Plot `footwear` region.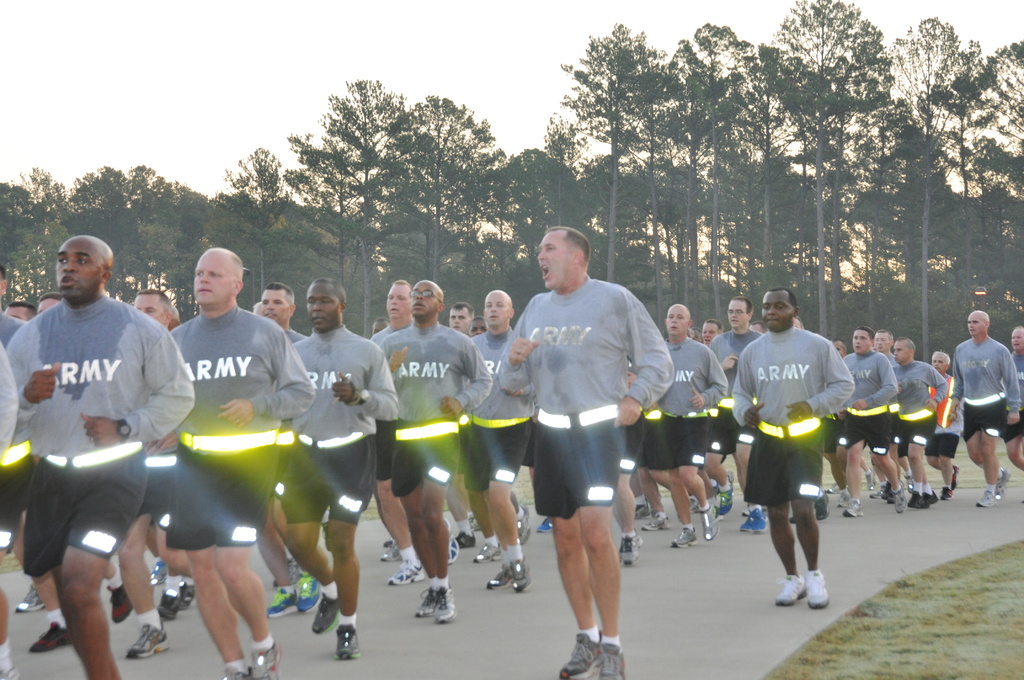
Plotted at left=248, top=639, right=285, bottom=679.
